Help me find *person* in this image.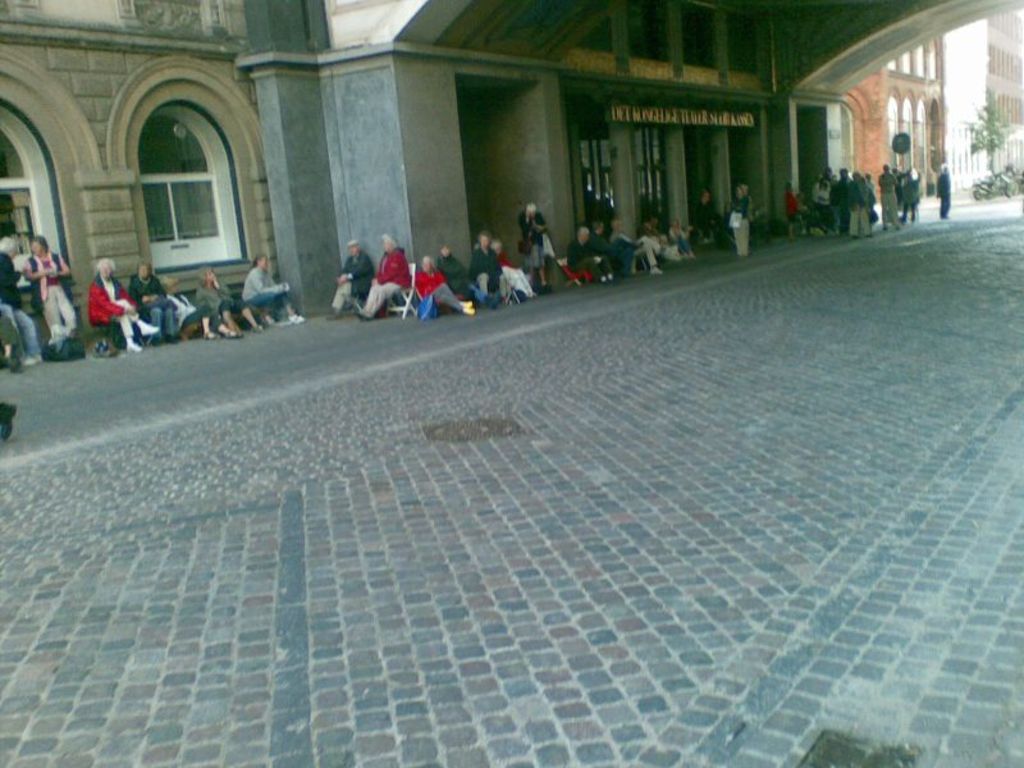
Found it: 851/168/873/236.
